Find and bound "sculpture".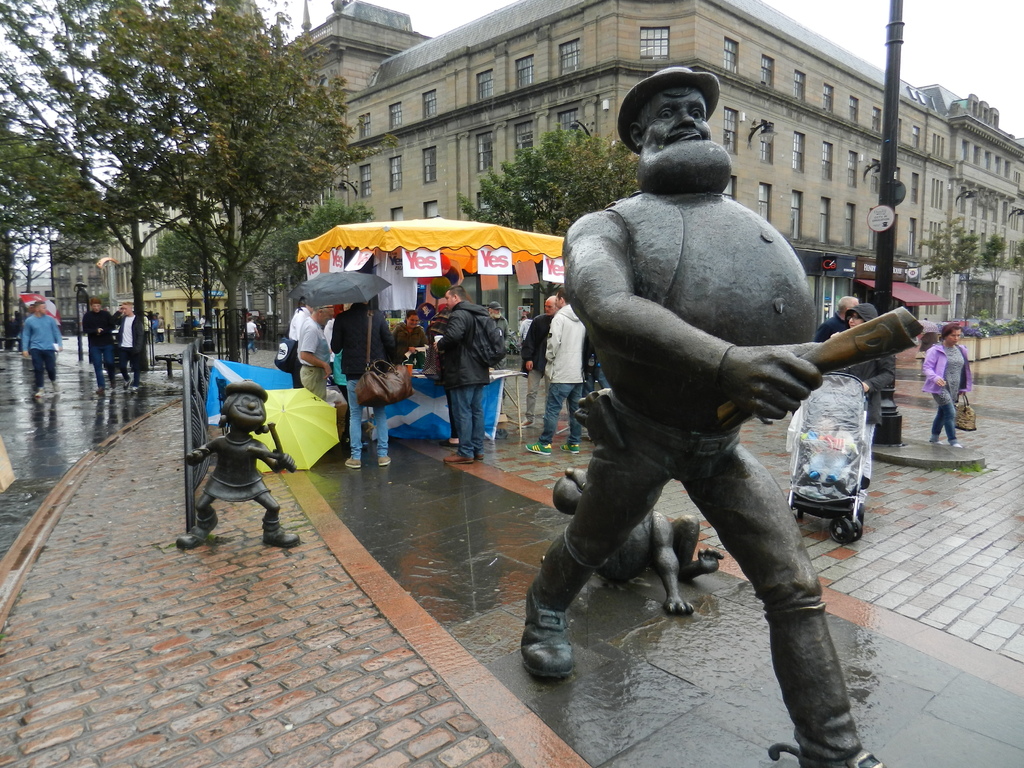
Bound: (x1=515, y1=52, x2=871, y2=727).
